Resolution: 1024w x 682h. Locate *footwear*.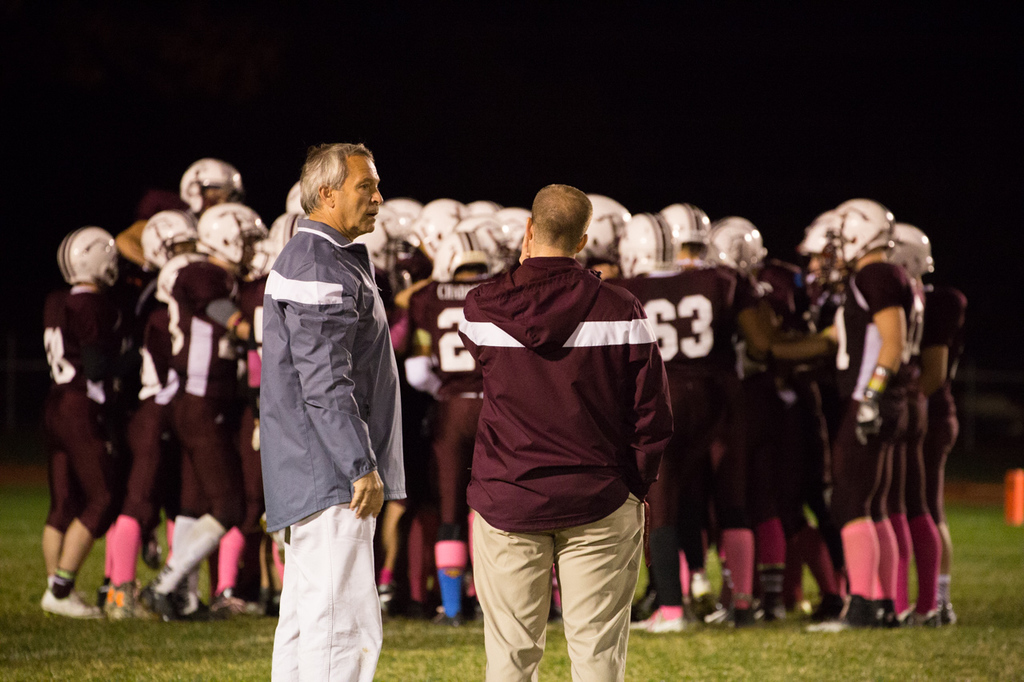
bbox=[150, 586, 220, 620].
